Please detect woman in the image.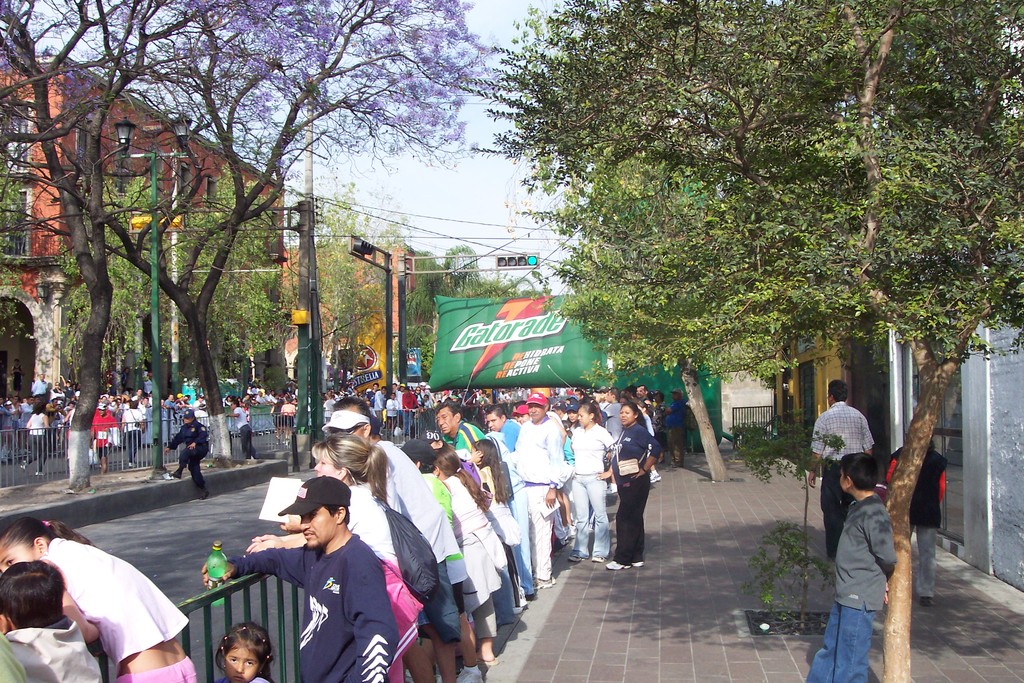
(603, 404, 669, 575).
